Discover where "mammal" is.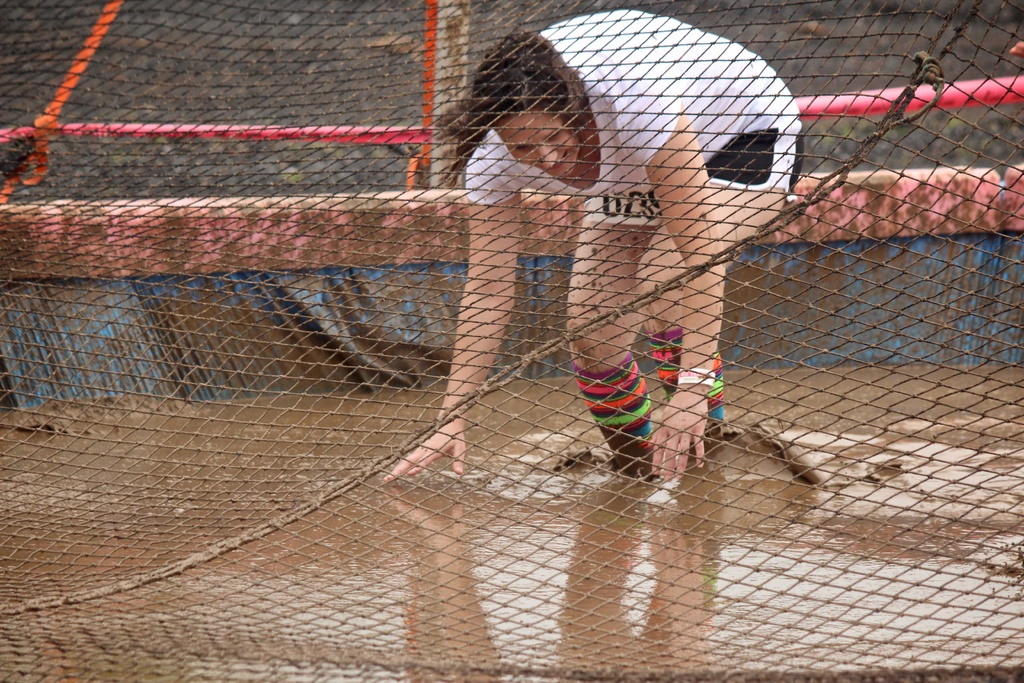
Discovered at left=412, top=29, right=812, bottom=465.
